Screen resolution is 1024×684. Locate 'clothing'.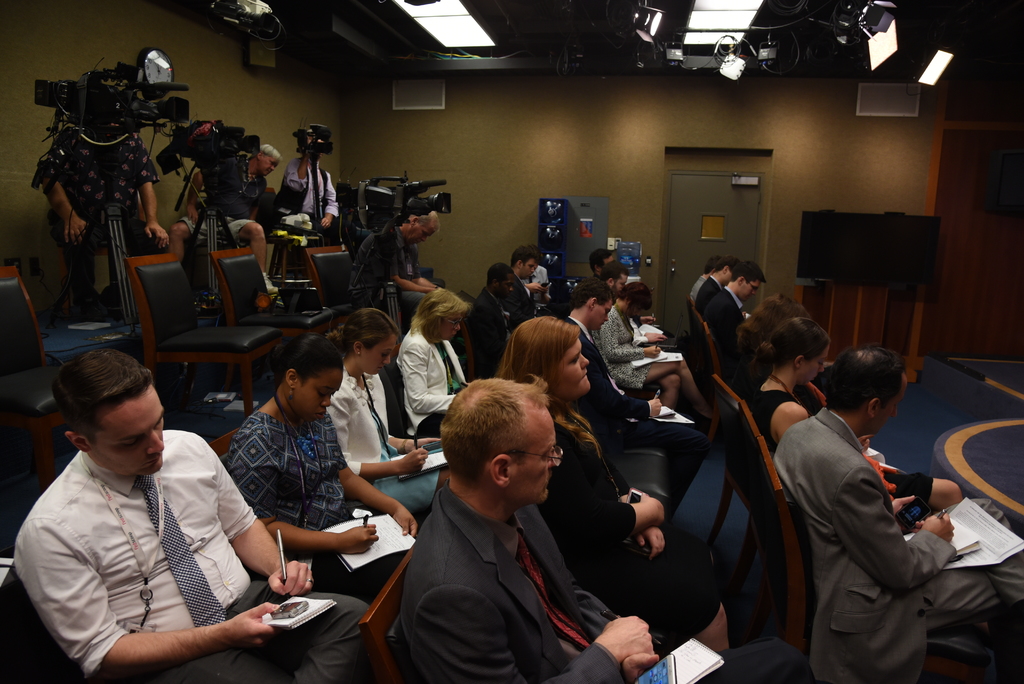
754:386:822:438.
